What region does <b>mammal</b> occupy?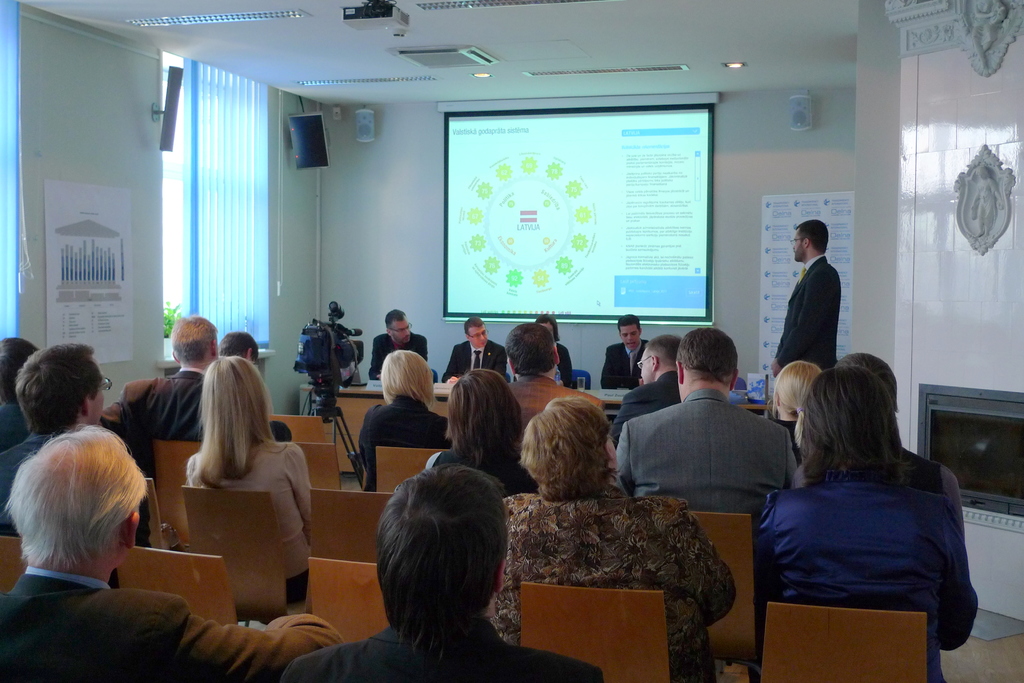
bbox=(218, 326, 261, 368).
